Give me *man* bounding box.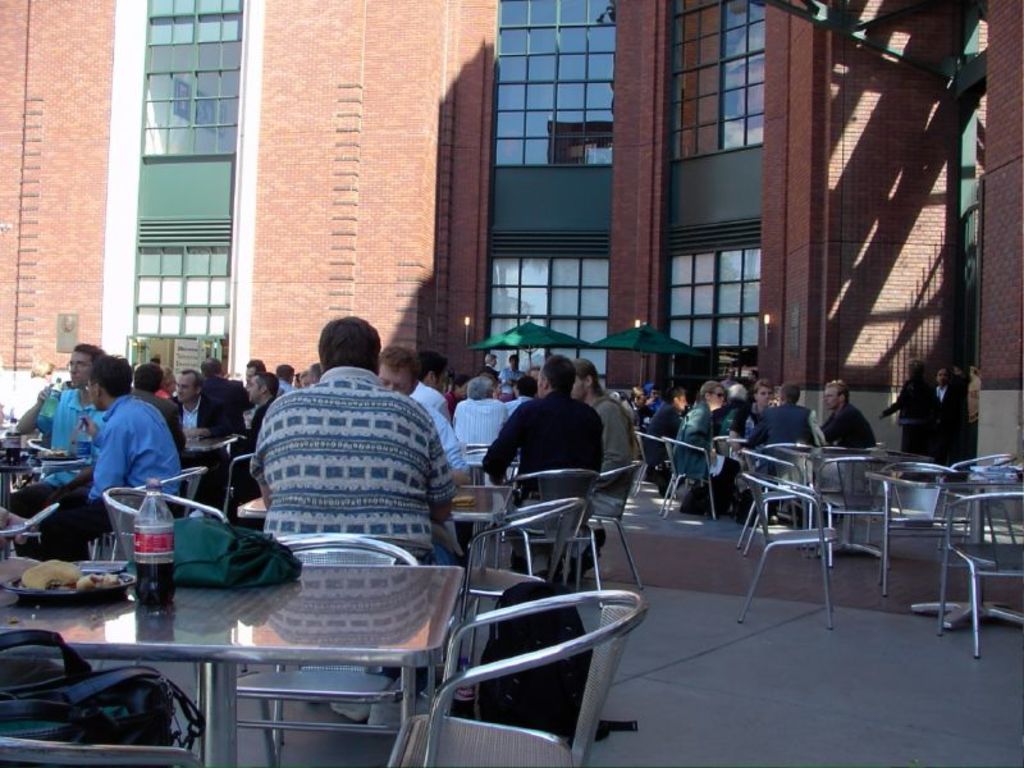
region(275, 365, 293, 393).
